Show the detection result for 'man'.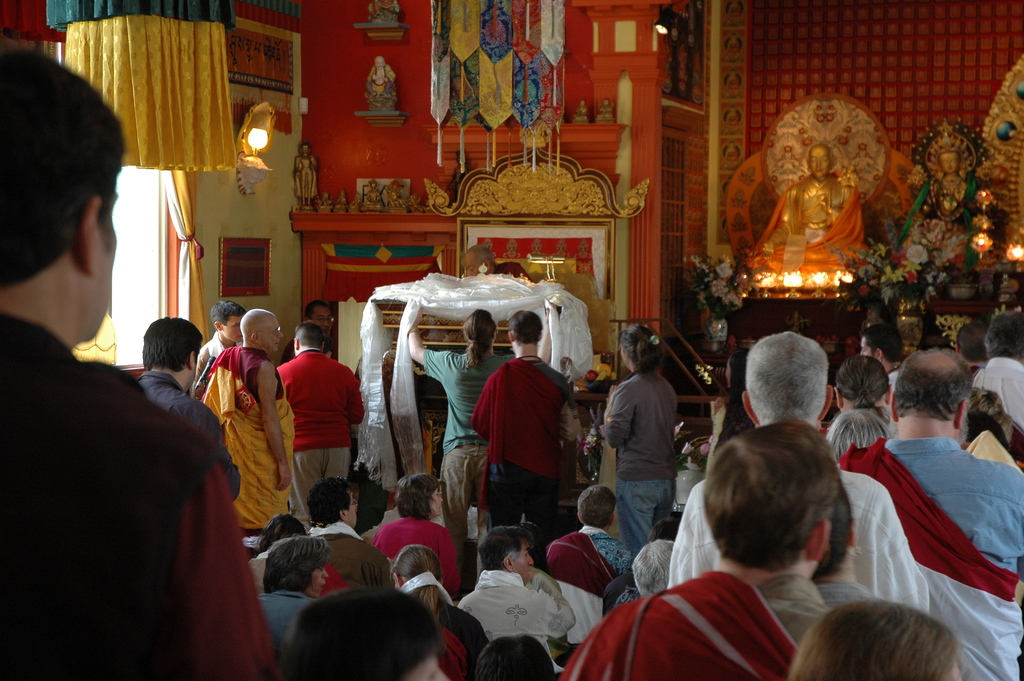
locate(0, 43, 279, 680).
